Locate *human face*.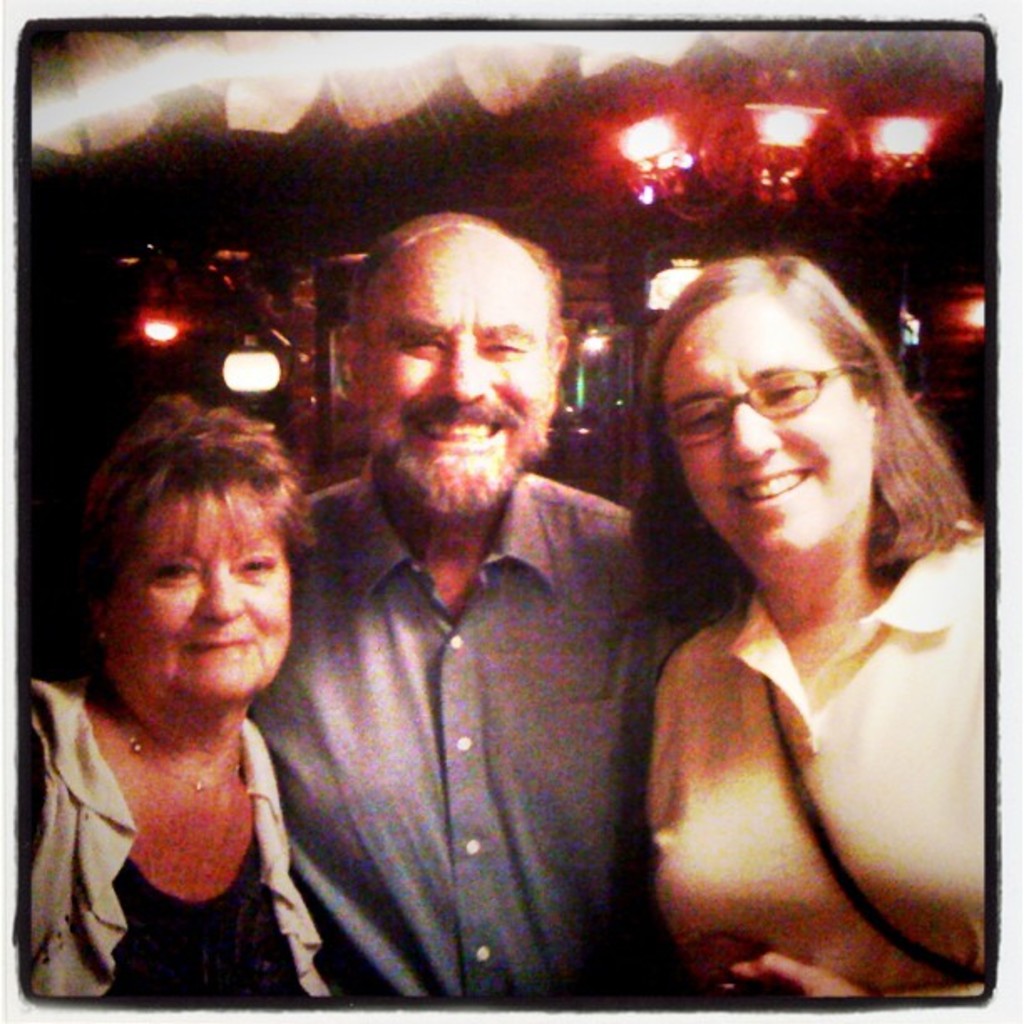
Bounding box: [678, 281, 863, 572].
